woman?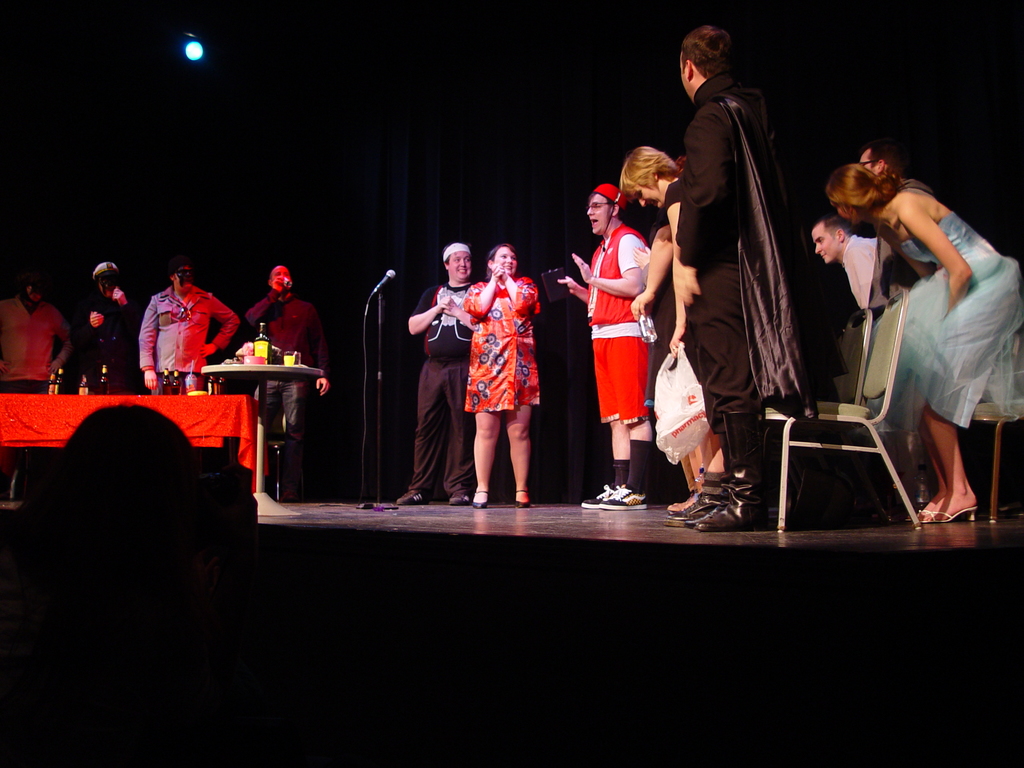
crop(607, 139, 712, 507)
